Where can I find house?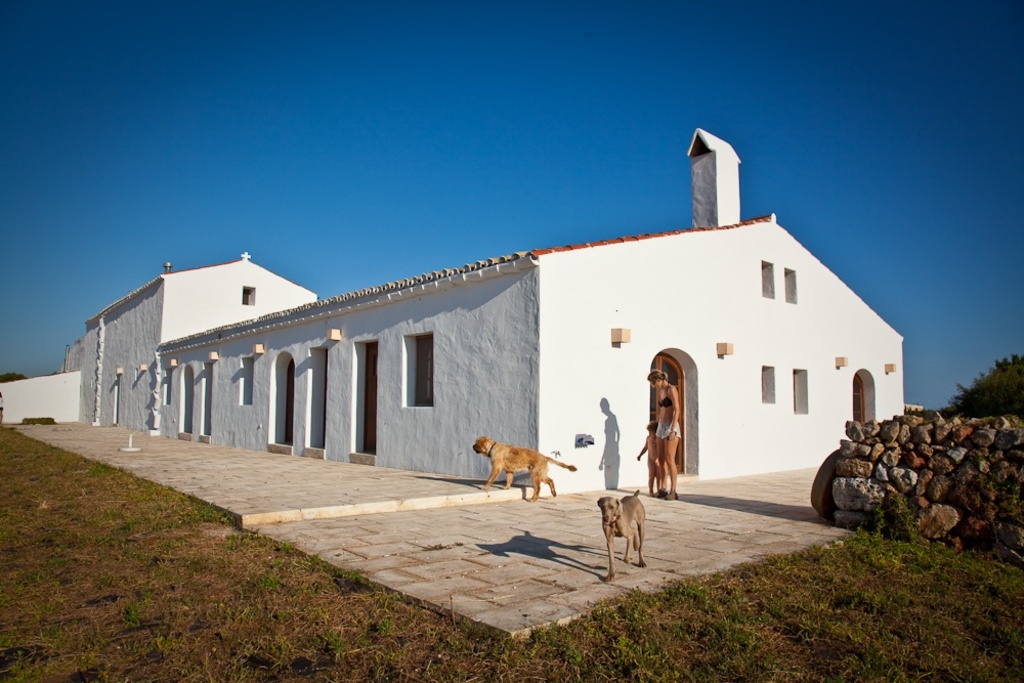
You can find it at pyautogui.locateOnScreen(77, 249, 319, 450).
